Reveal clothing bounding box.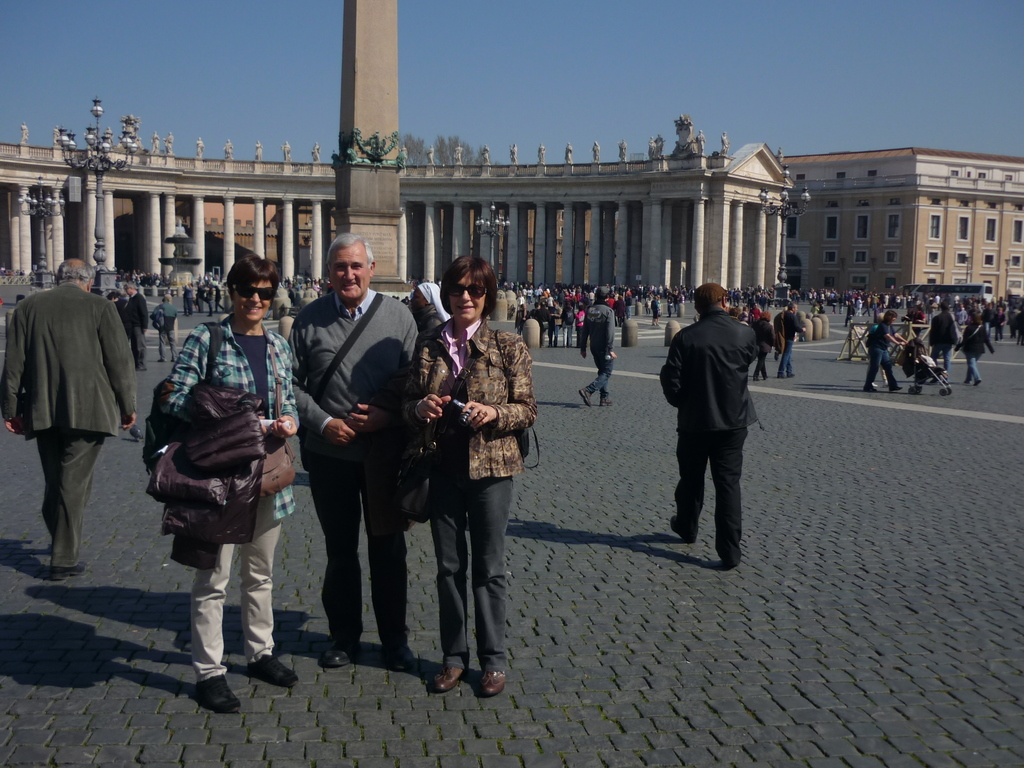
Revealed: rect(579, 299, 614, 393).
